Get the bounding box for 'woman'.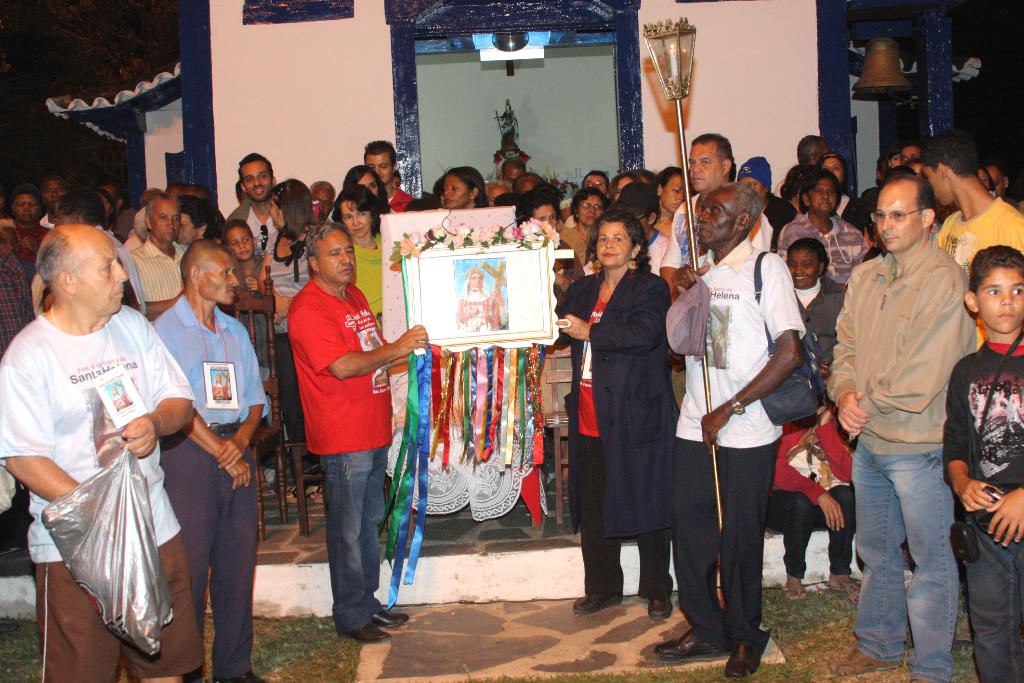
<box>583,201,687,632</box>.
